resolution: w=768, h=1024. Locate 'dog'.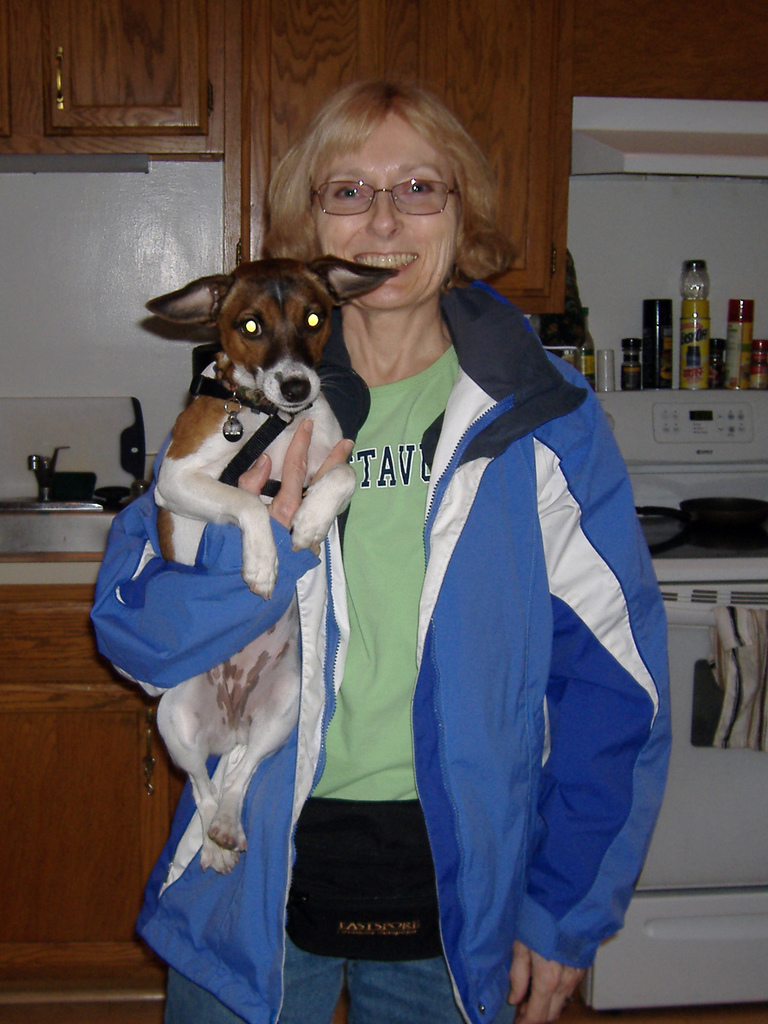
box=[145, 252, 396, 879].
